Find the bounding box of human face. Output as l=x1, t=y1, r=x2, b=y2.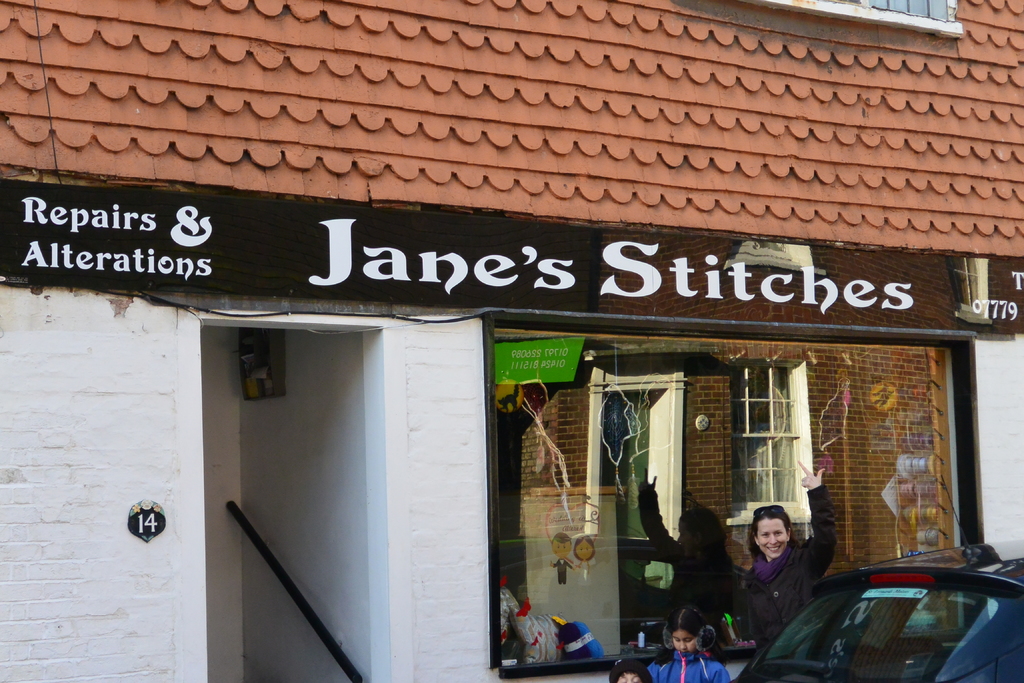
l=755, t=519, r=788, b=554.
